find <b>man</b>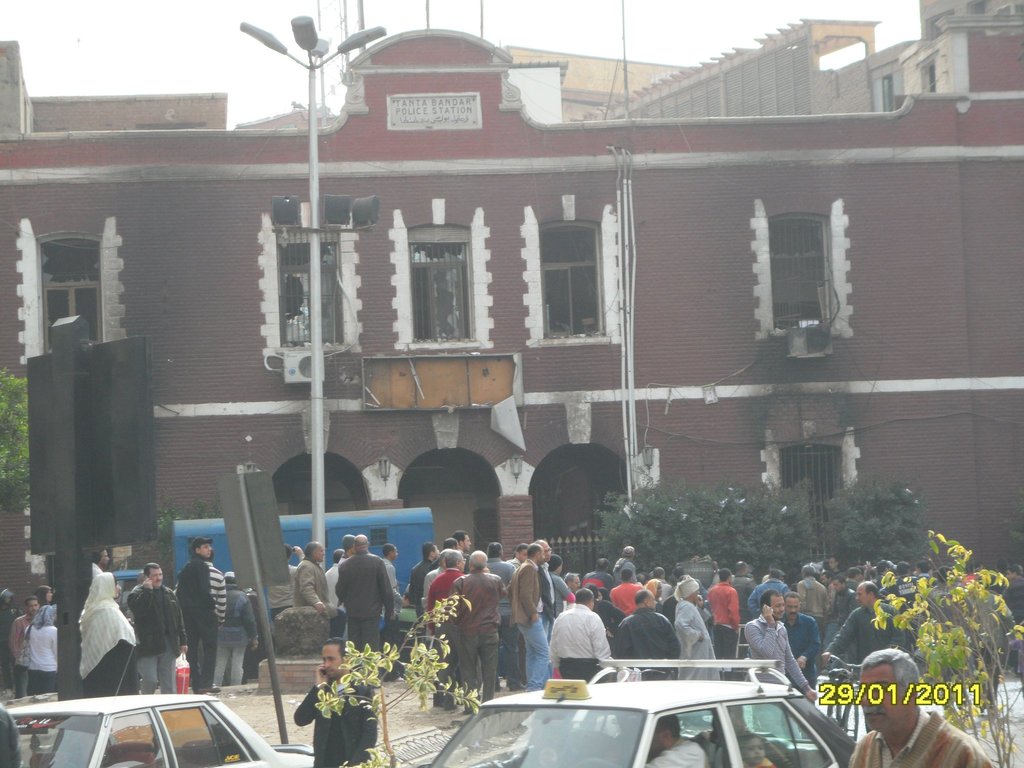
crop(842, 648, 990, 767)
